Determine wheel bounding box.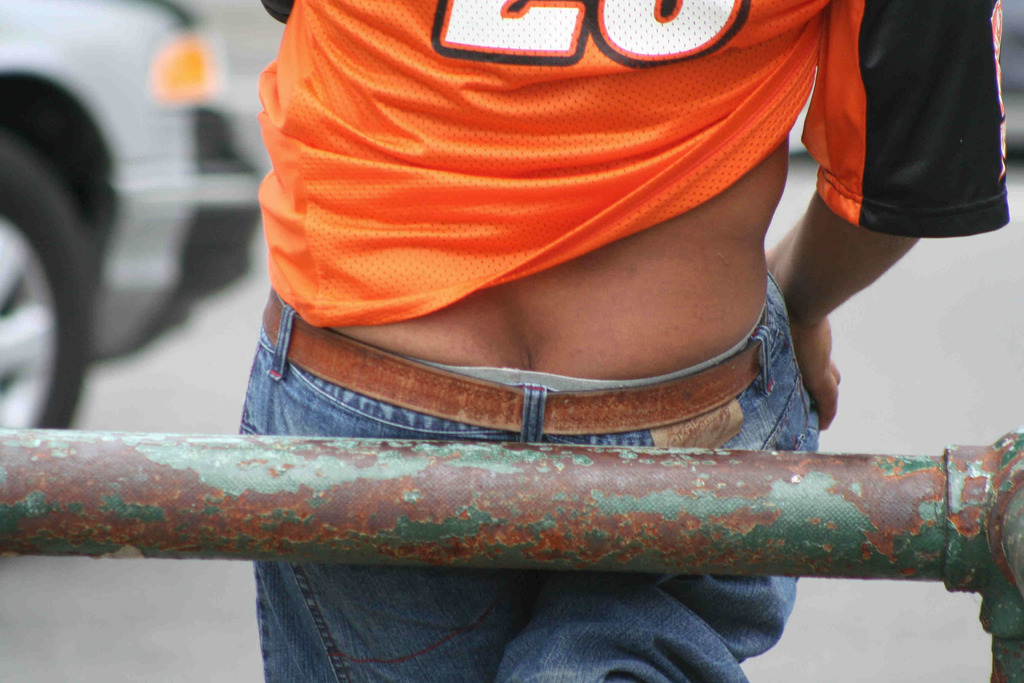
Determined: {"x1": 0, "y1": 133, "x2": 98, "y2": 432}.
